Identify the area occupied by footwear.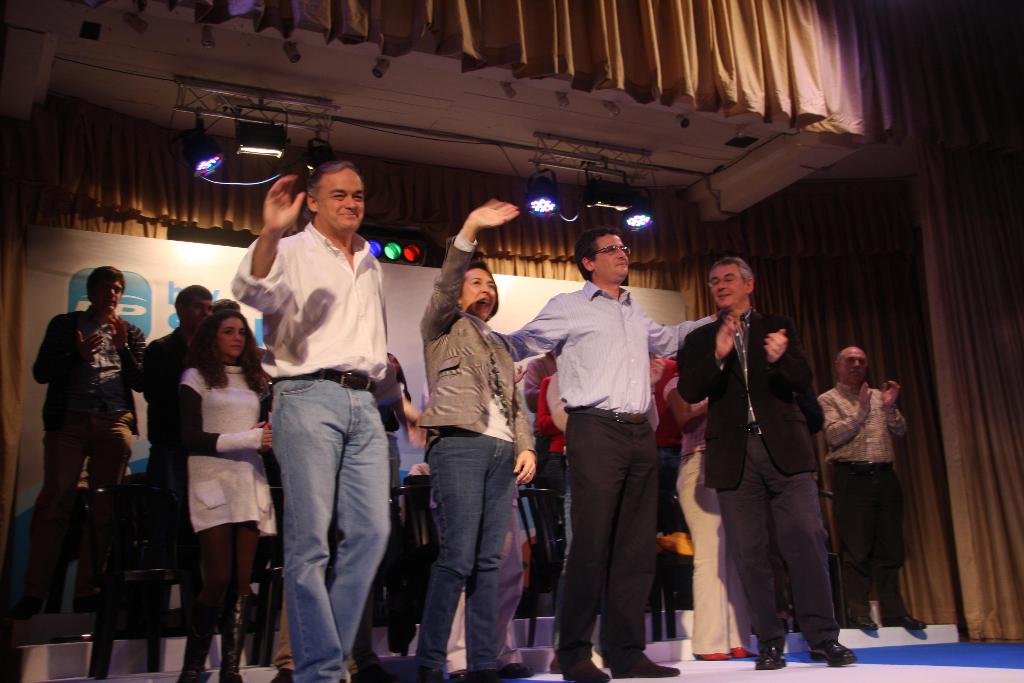
Area: pyautogui.locateOnScreen(174, 595, 229, 682).
